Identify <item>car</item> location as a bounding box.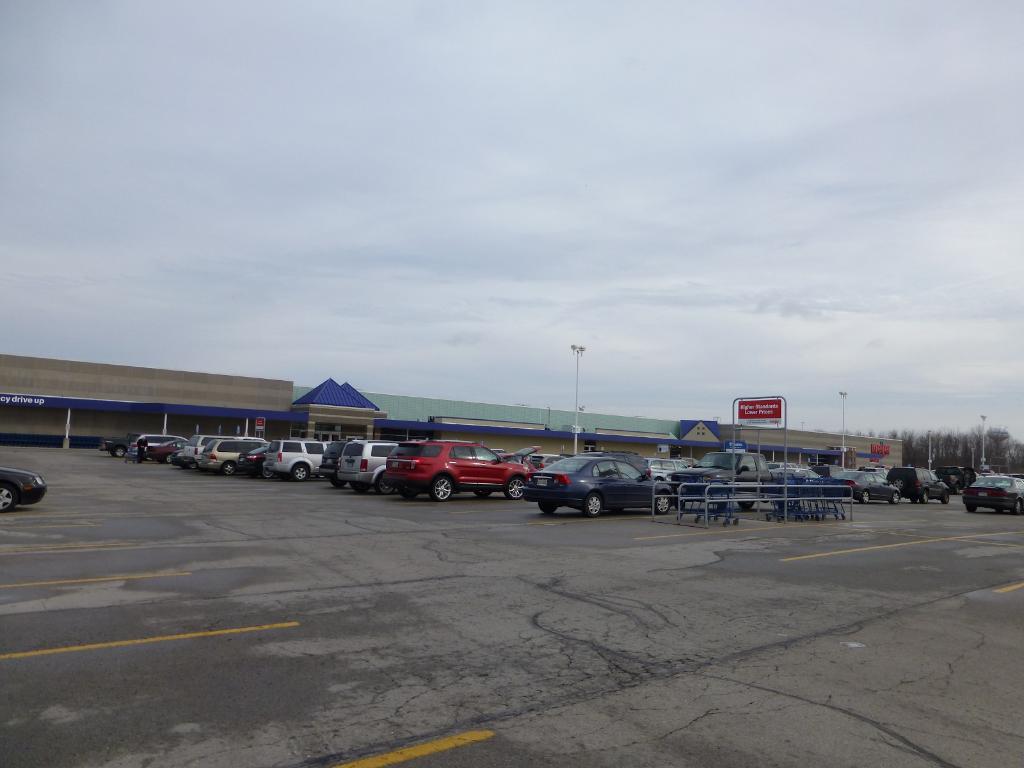
524:458:674:513.
